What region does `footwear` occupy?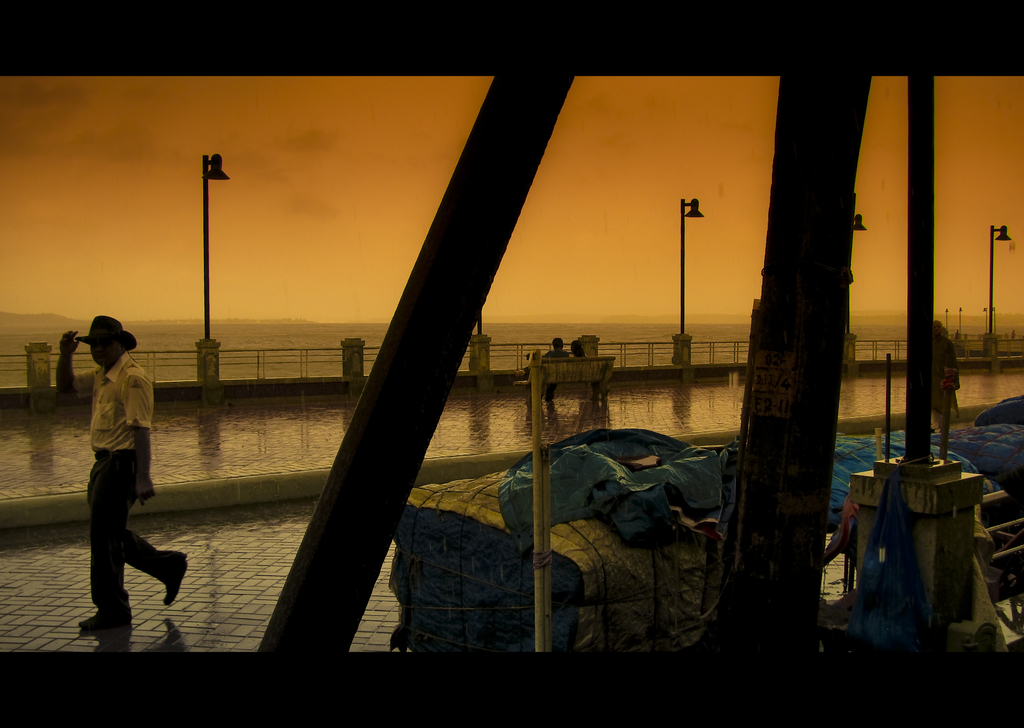
81 615 132 631.
